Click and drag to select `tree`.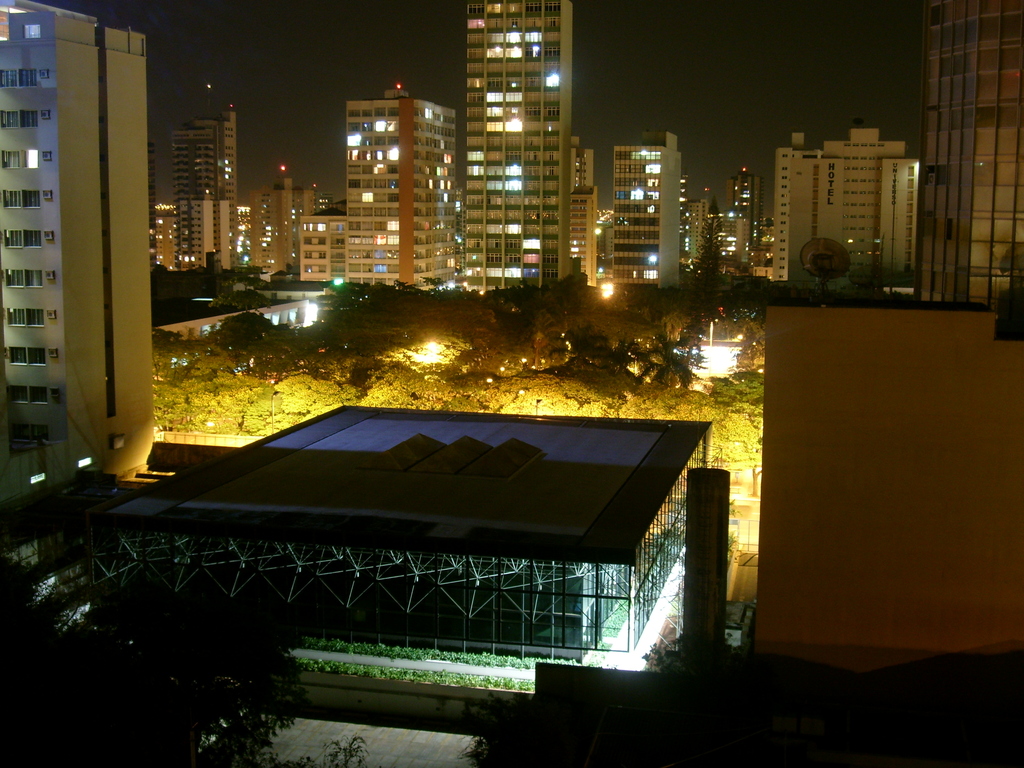
Selection: {"left": 694, "top": 218, "right": 724, "bottom": 293}.
